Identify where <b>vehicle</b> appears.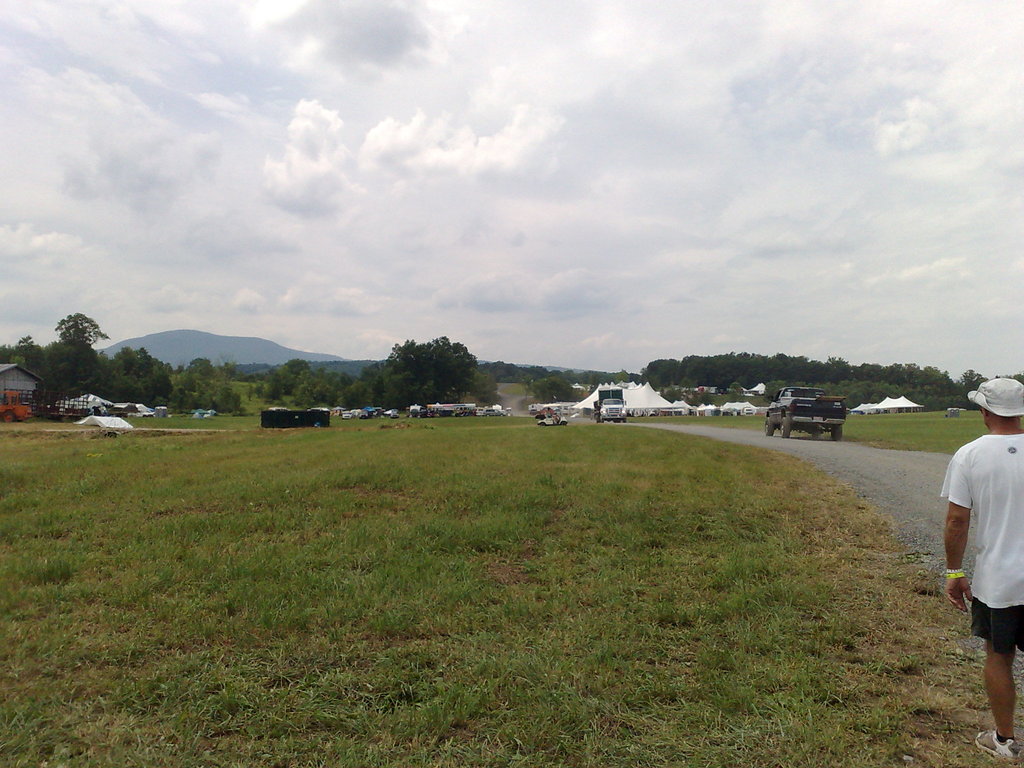
Appears at [765,383,847,439].
